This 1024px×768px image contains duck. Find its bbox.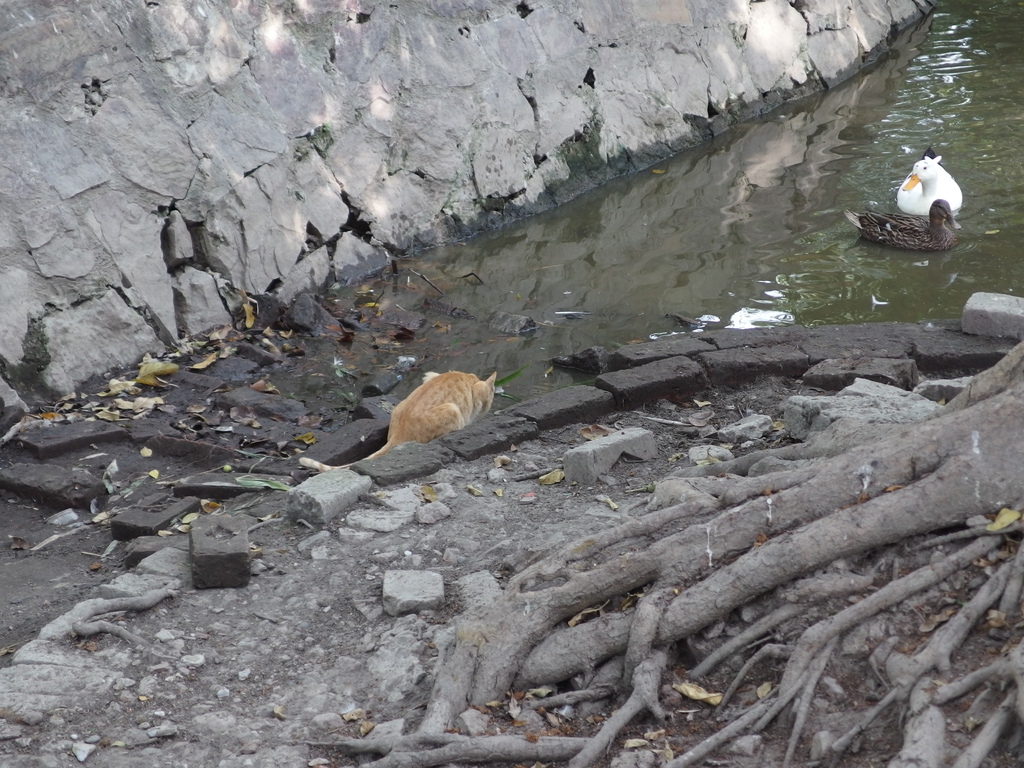
(x1=848, y1=202, x2=973, y2=241).
